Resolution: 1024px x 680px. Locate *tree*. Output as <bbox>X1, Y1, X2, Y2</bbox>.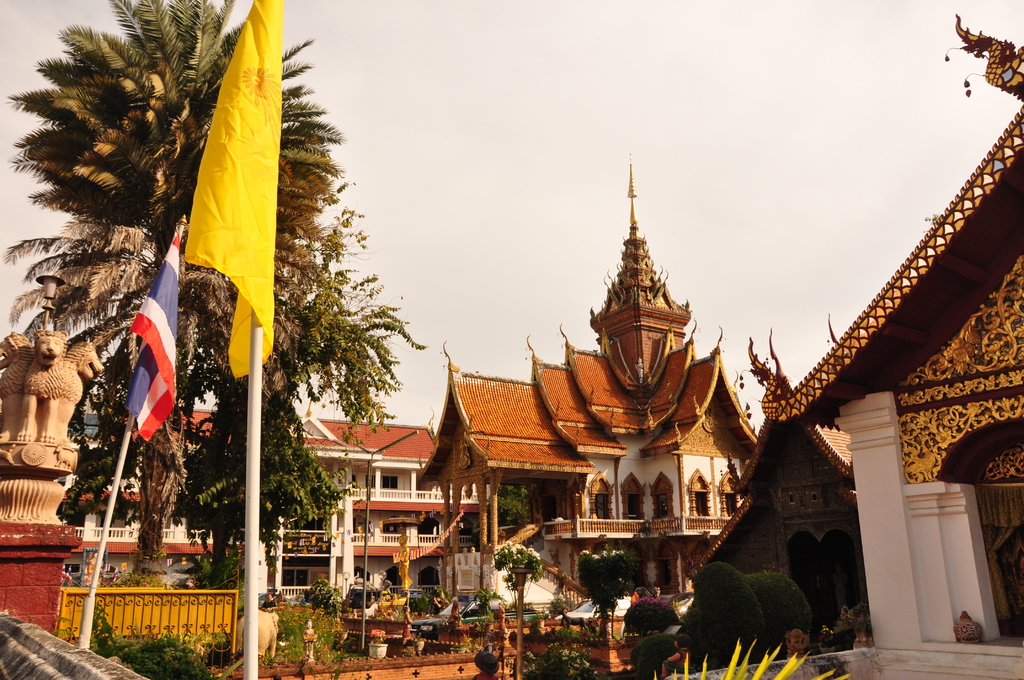
<bbox>470, 587, 510, 619</bbox>.
